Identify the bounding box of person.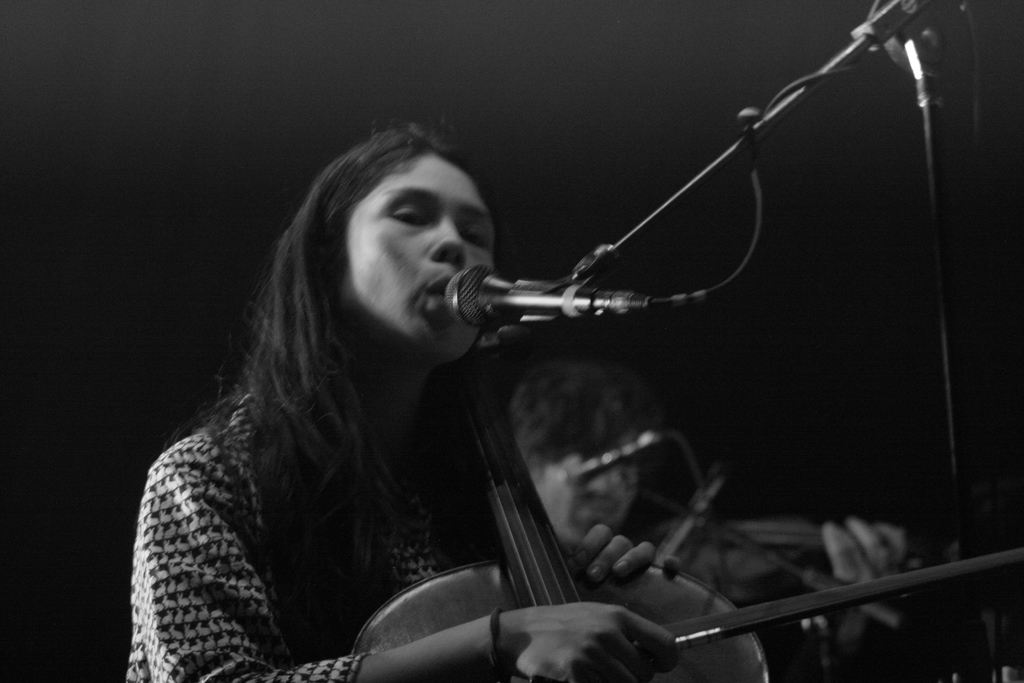
region(499, 345, 909, 675).
